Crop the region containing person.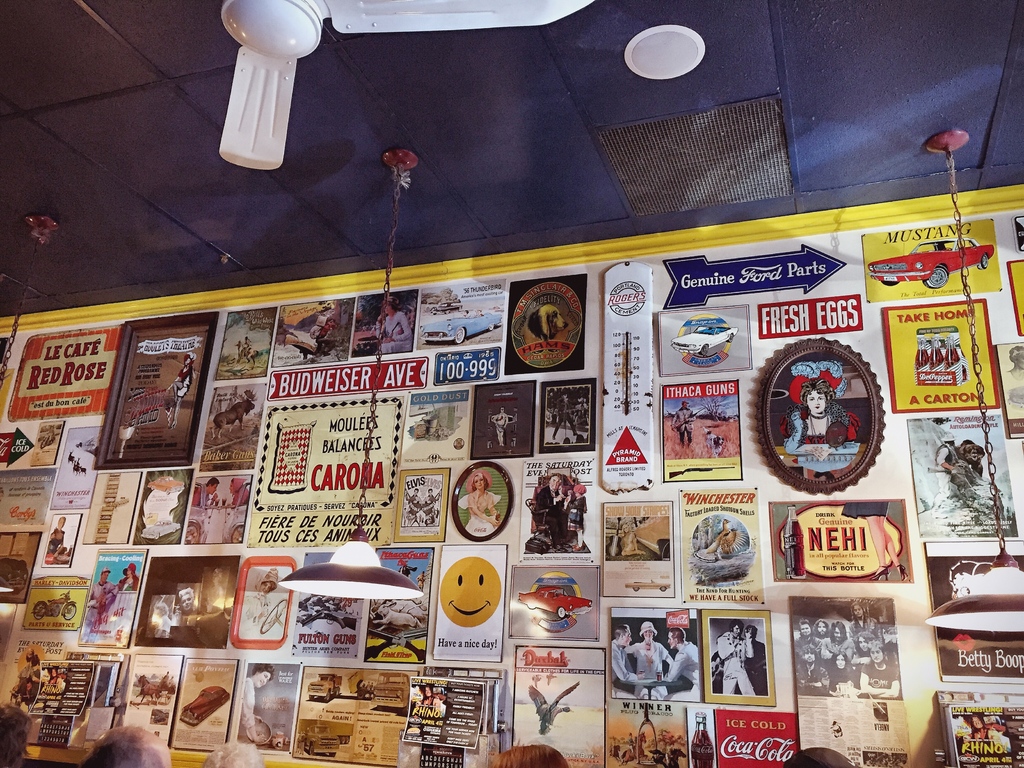
Crop region: Rect(605, 618, 639, 688).
